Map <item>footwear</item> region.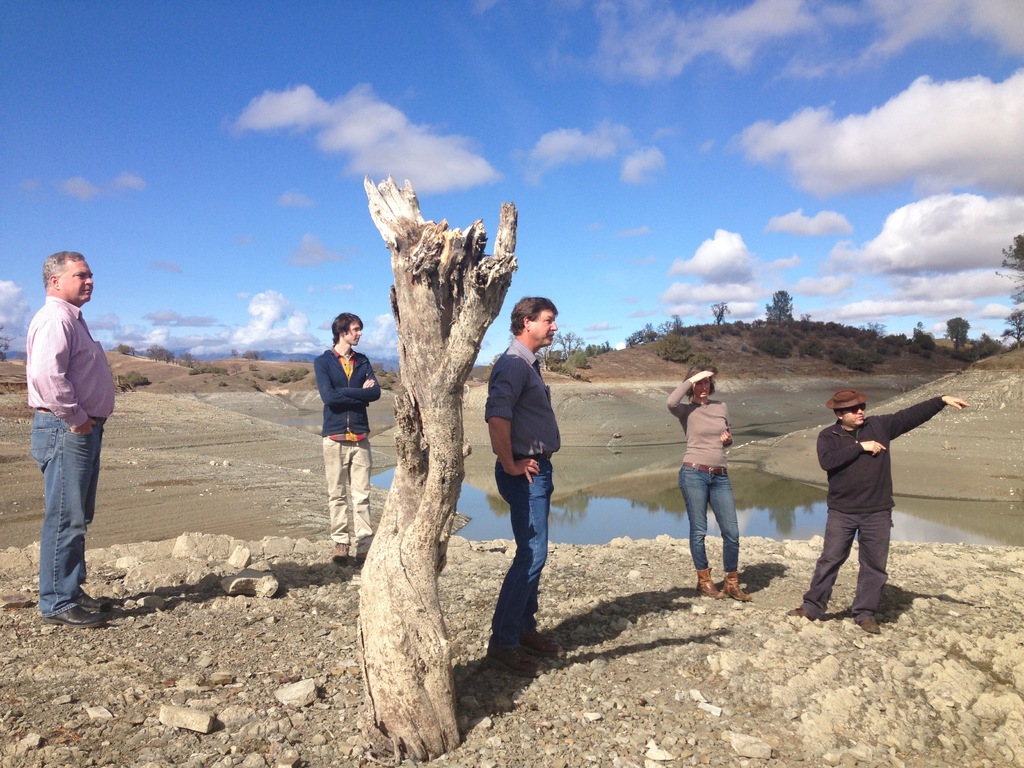
Mapped to [330,538,349,563].
